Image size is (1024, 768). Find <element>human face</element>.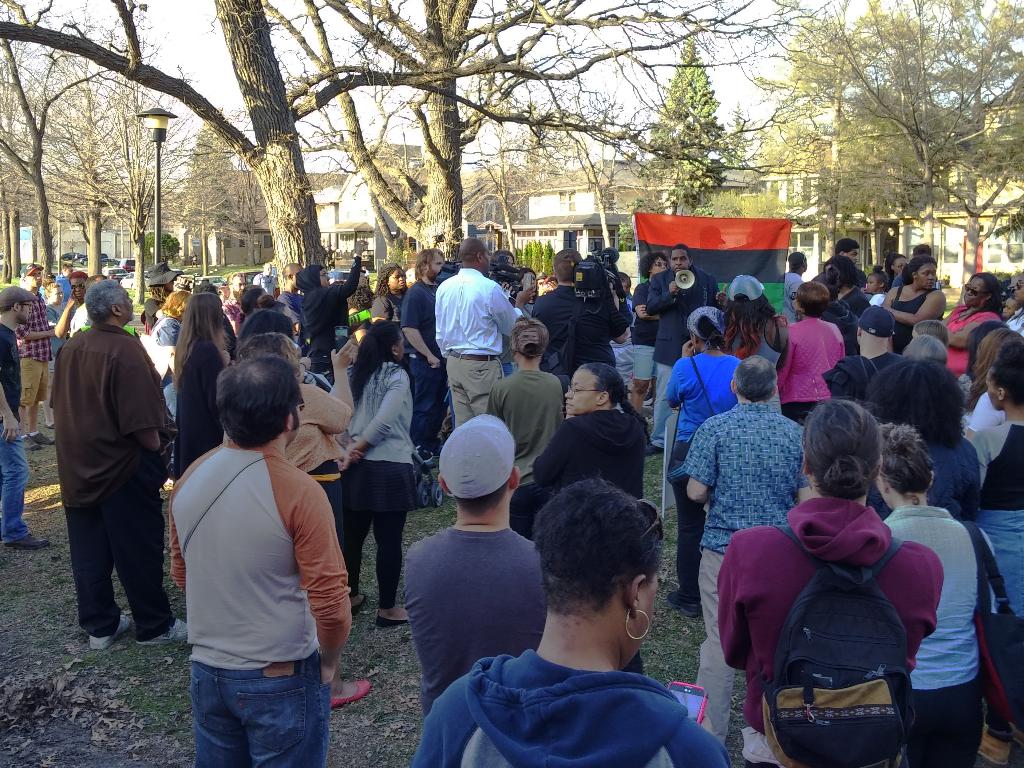
bbox=(563, 370, 598, 414).
